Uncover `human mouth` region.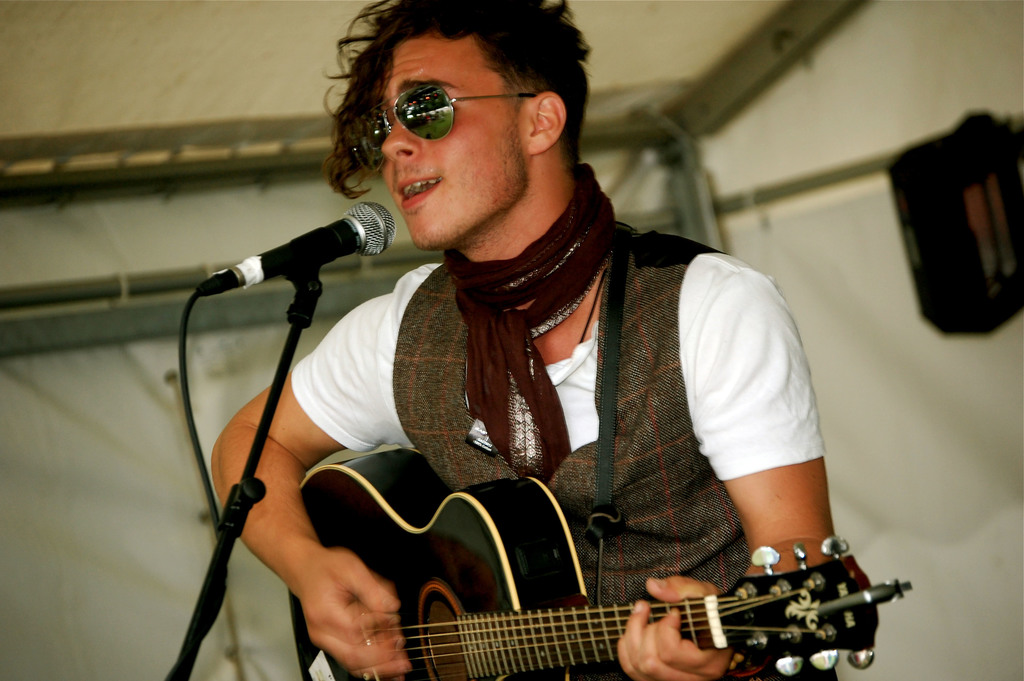
Uncovered: (x1=399, y1=177, x2=440, y2=209).
